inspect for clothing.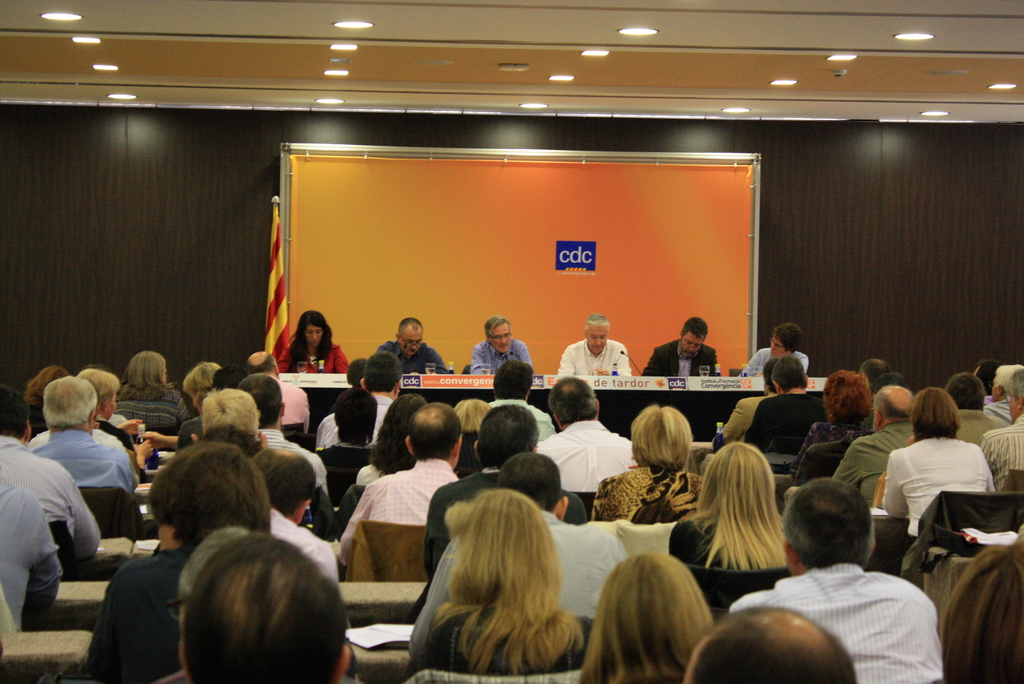
Inspection: BBox(258, 439, 334, 492).
